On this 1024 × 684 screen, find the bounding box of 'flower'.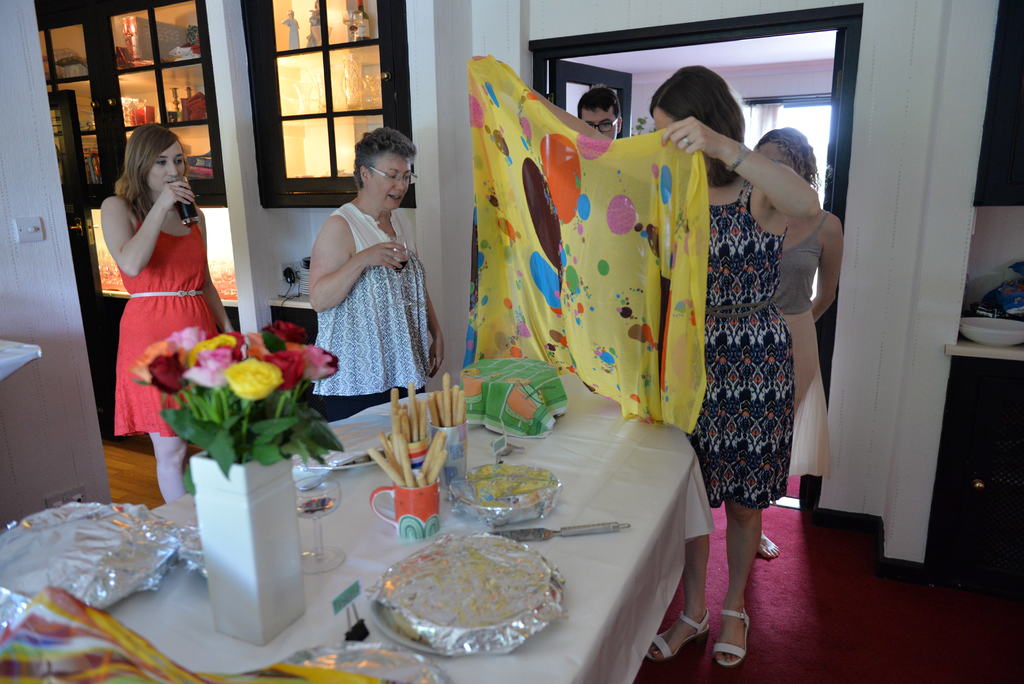
Bounding box: locate(262, 320, 306, 342).
